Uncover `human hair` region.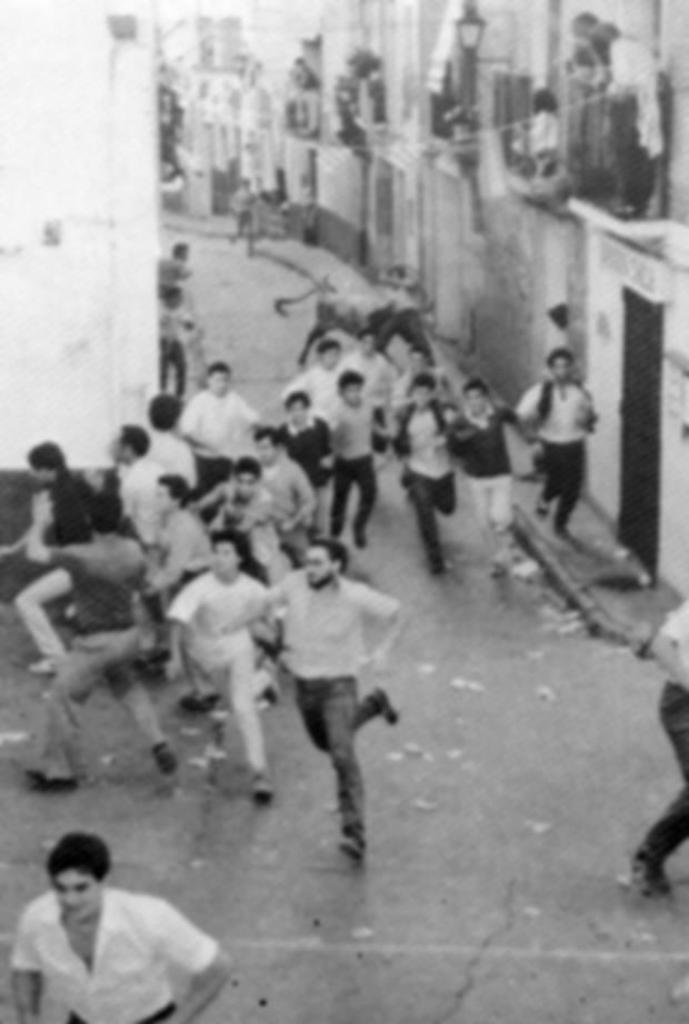
Uncovered: bbox=(281, 388, 310, 414).
